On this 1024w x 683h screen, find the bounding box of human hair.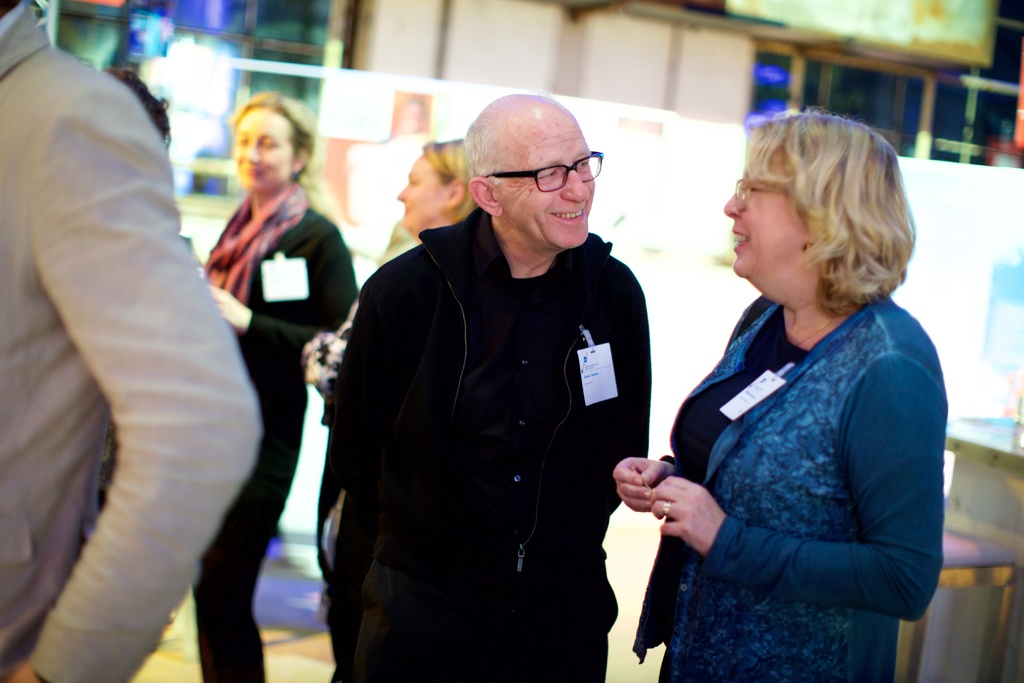
Bounding box: <box>461,88,552,185</box>.
